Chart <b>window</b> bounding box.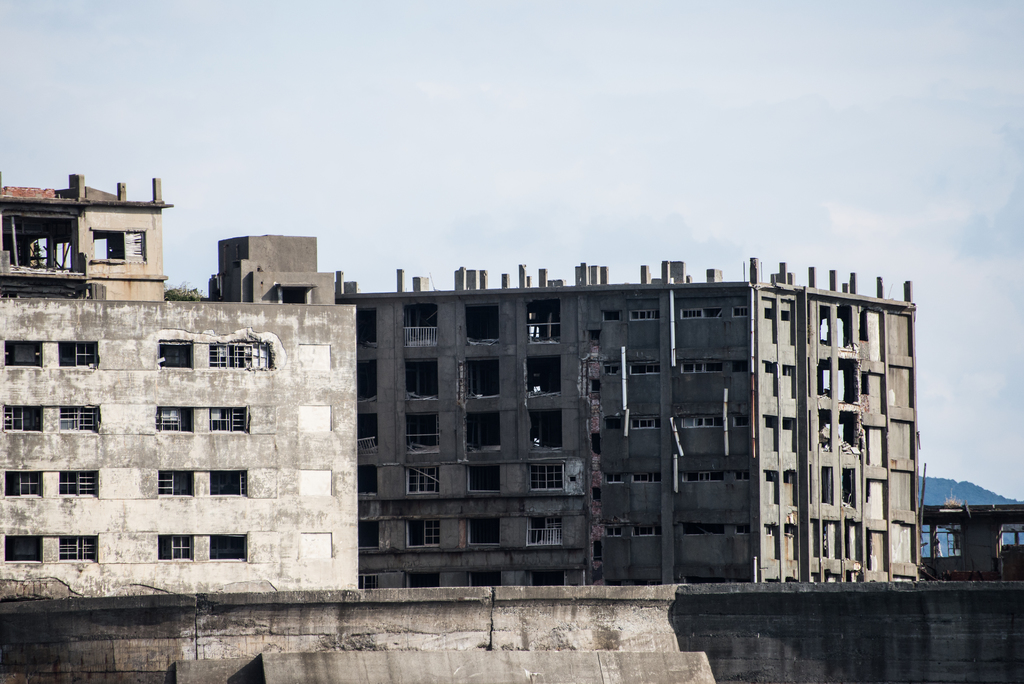
Charted: (left=208, top=471, right=246, bottom=496).
